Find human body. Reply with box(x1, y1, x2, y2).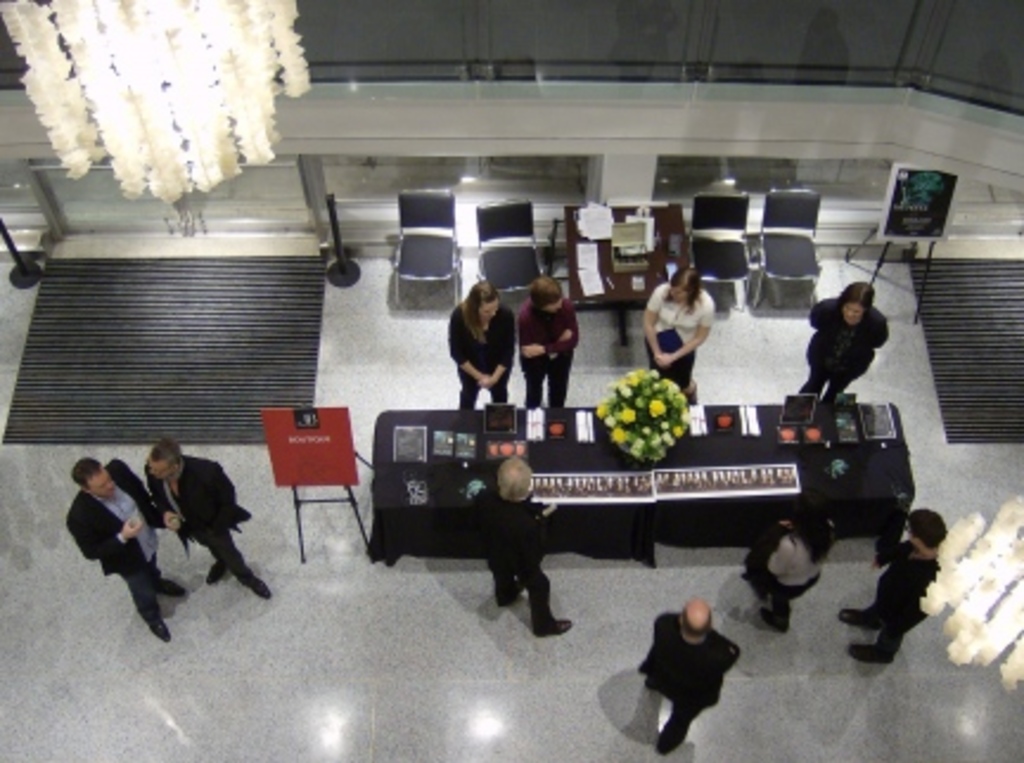
box(59, 450, 168, 637).
